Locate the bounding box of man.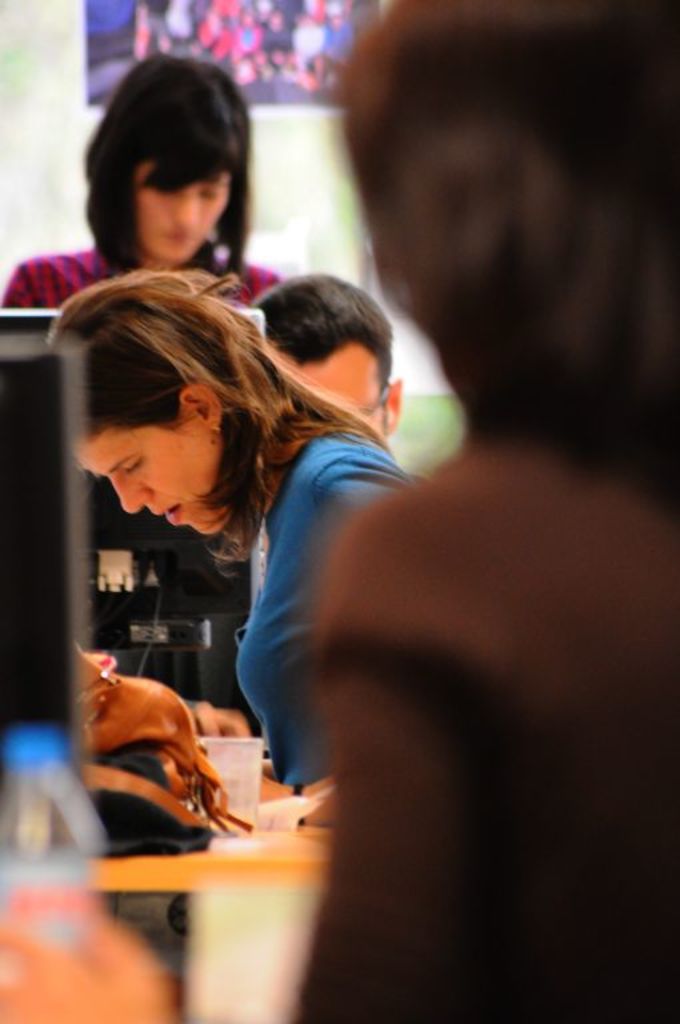
Bounding box: {"left": 253, "top": 271, "right": 408, "bottom": 449}.
